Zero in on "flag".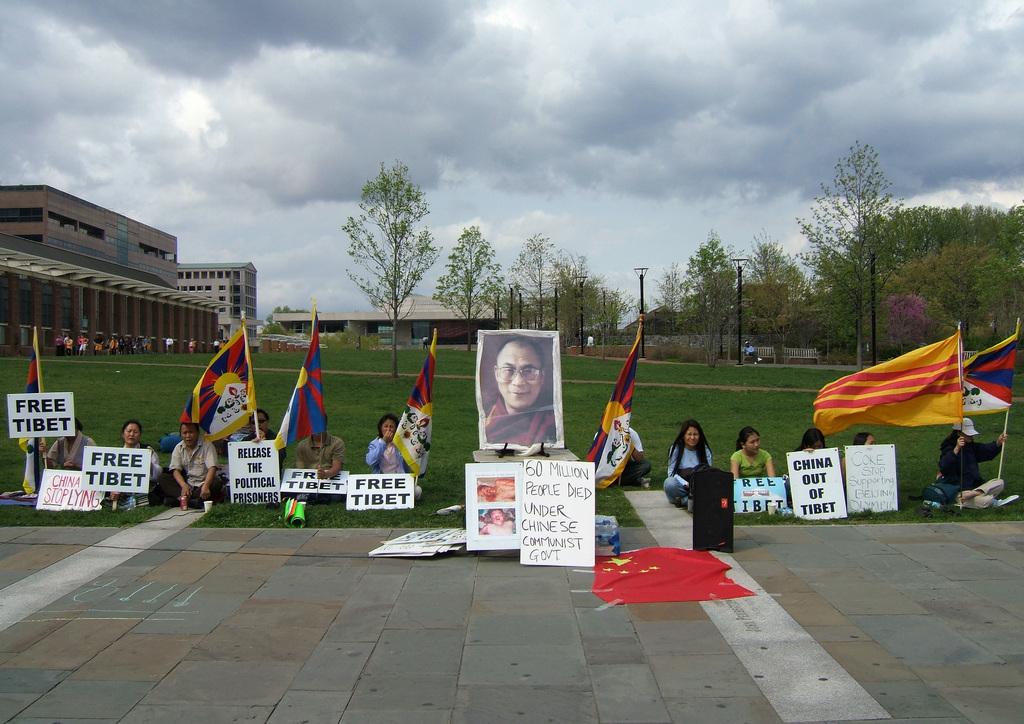
Zeroed in: [810, 334, 975, 455].
